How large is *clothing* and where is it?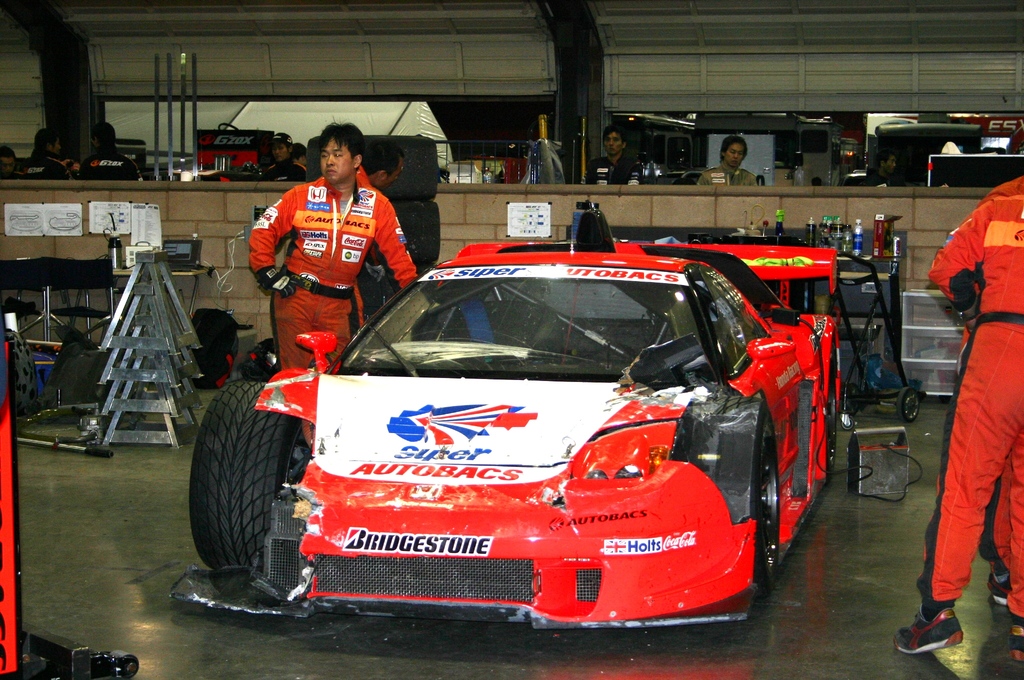
Bounding box: box=[919, 189, 1023, 626].
